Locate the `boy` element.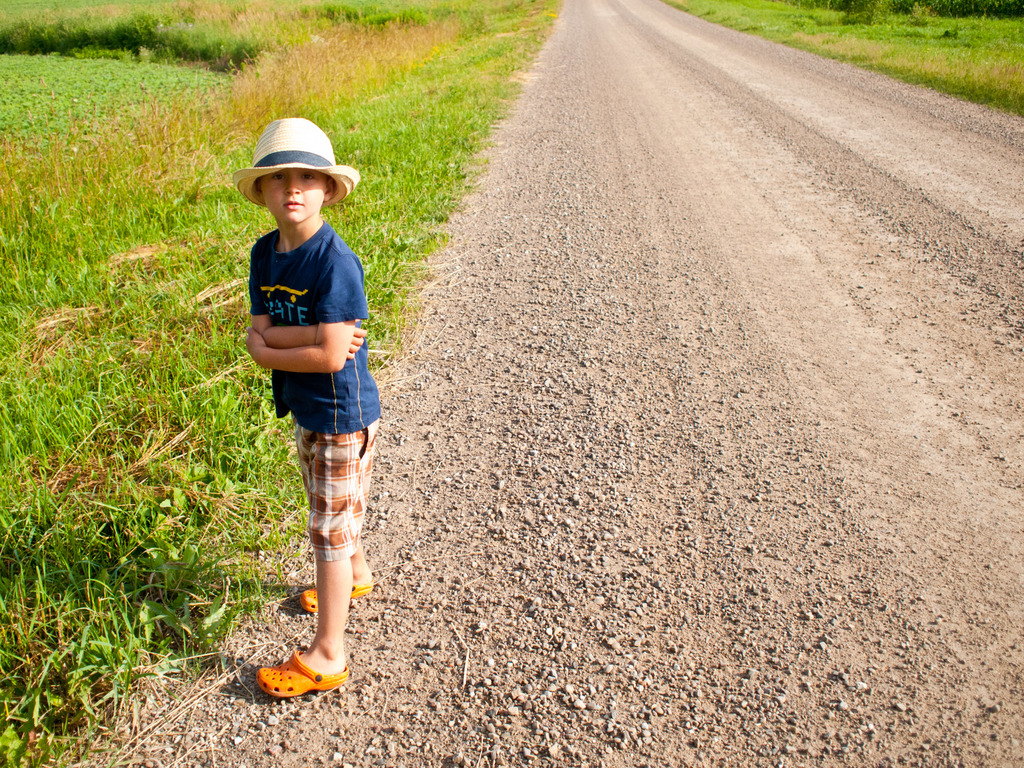
Element bbox: BBox(207, 98, 387, 696).
